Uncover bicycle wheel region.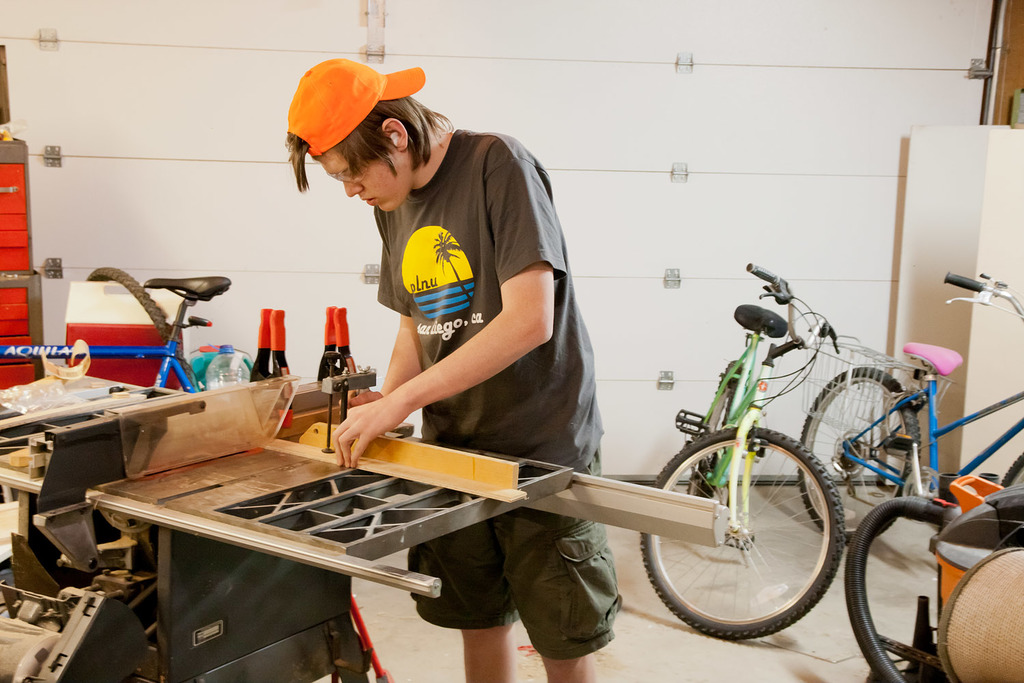
Uncovered: (left=634, top=430, right=855, bottom=651).
